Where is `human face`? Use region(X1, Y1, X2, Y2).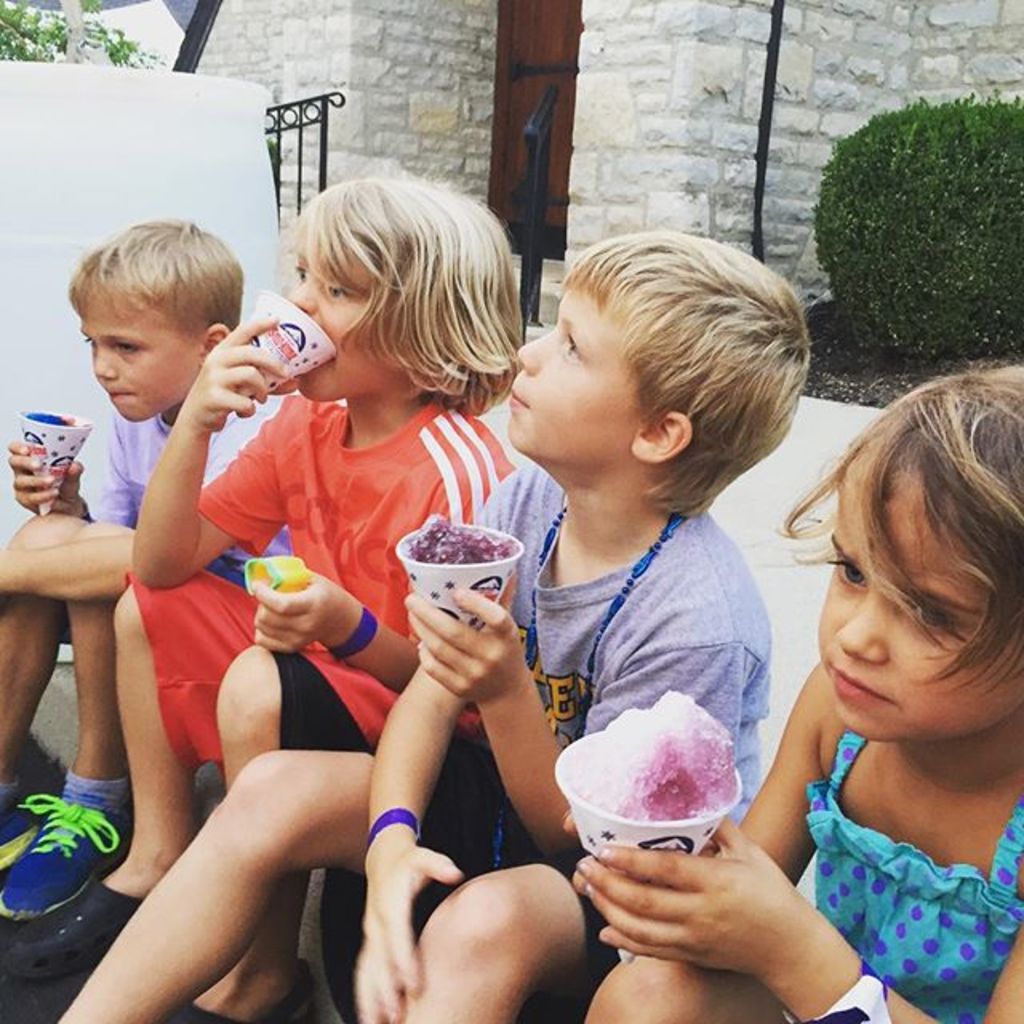
region(69, 309, 203, 434).
